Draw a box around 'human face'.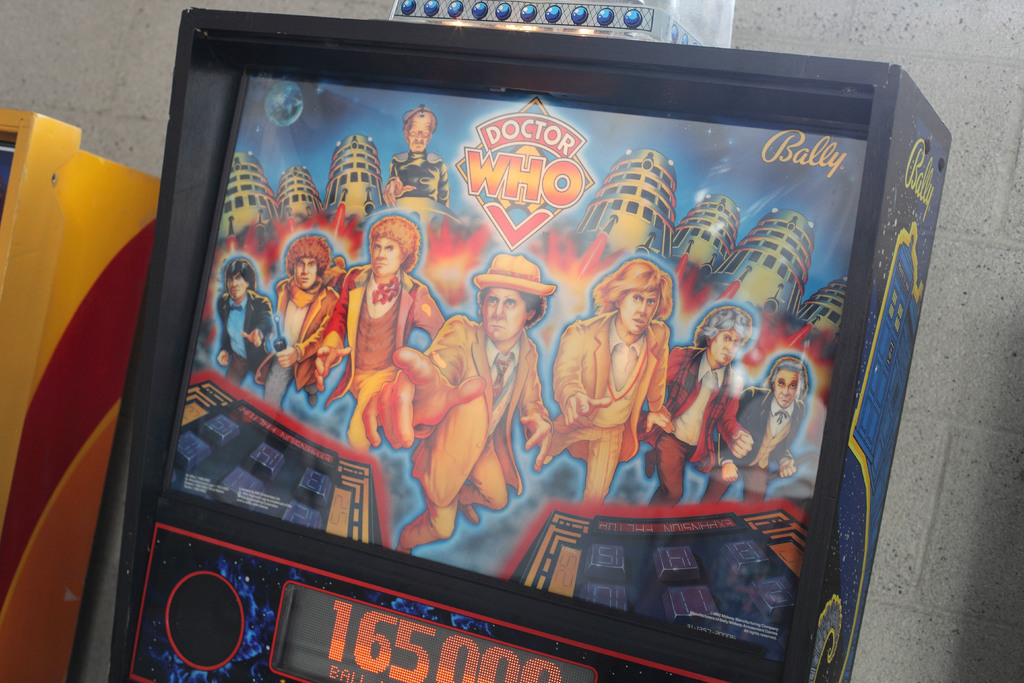
[left=294, top=255, right=321, bottom=293].
